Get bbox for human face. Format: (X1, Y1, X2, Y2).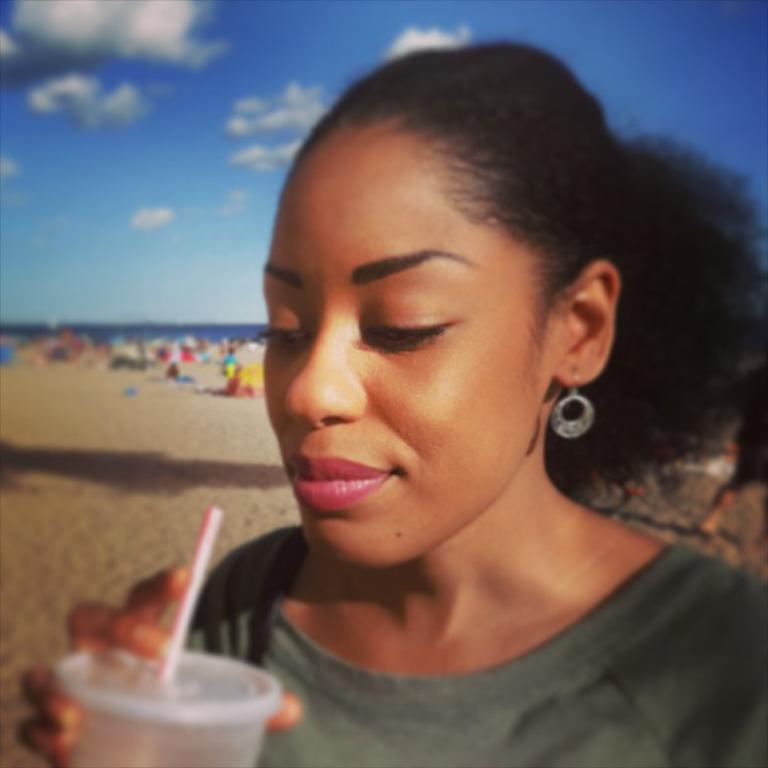
(253, 154, 552, 563).
